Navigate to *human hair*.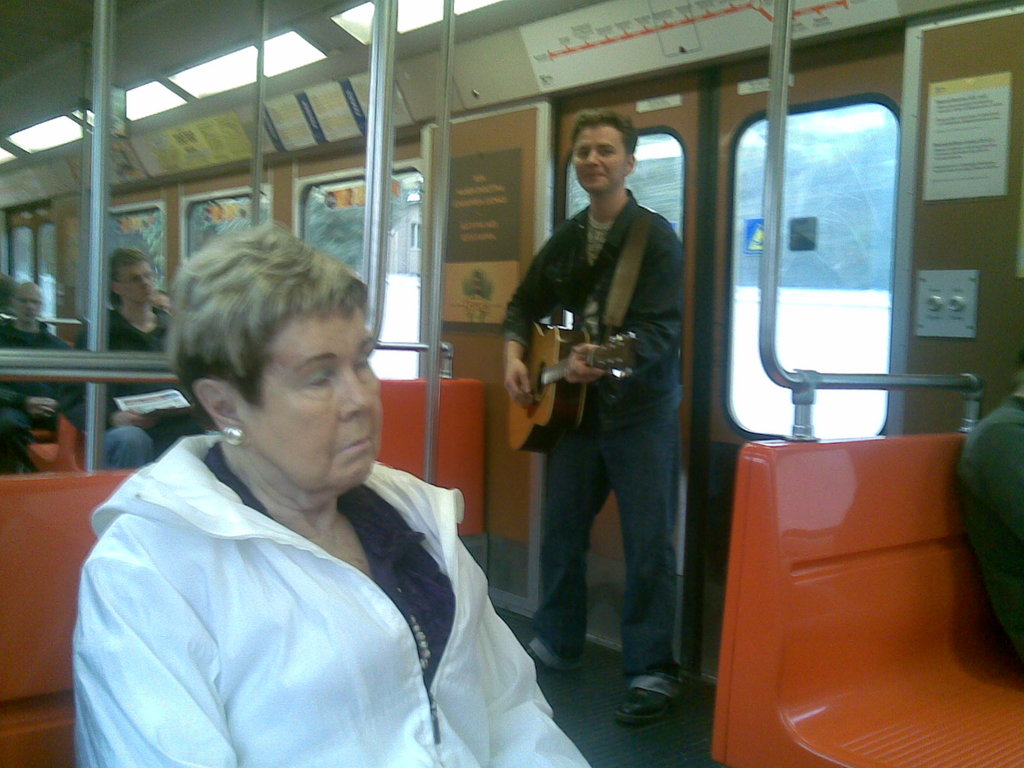
Navigation target: <bbox>568, 106, 637, 158</bbox>.
